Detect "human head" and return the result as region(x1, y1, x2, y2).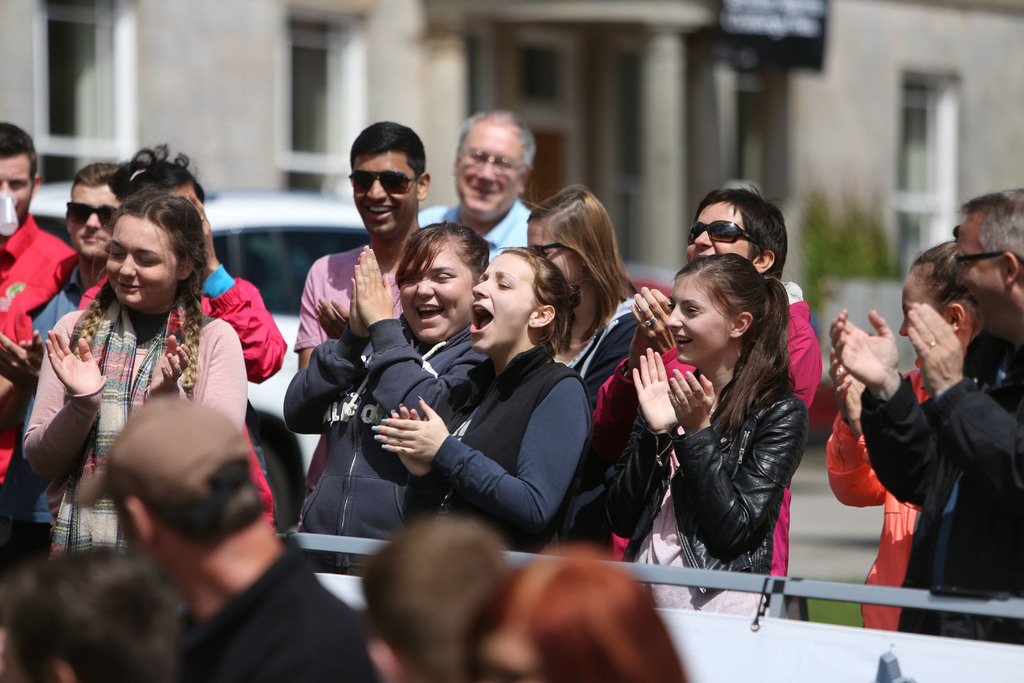
region(102, 190, 204, 316).
